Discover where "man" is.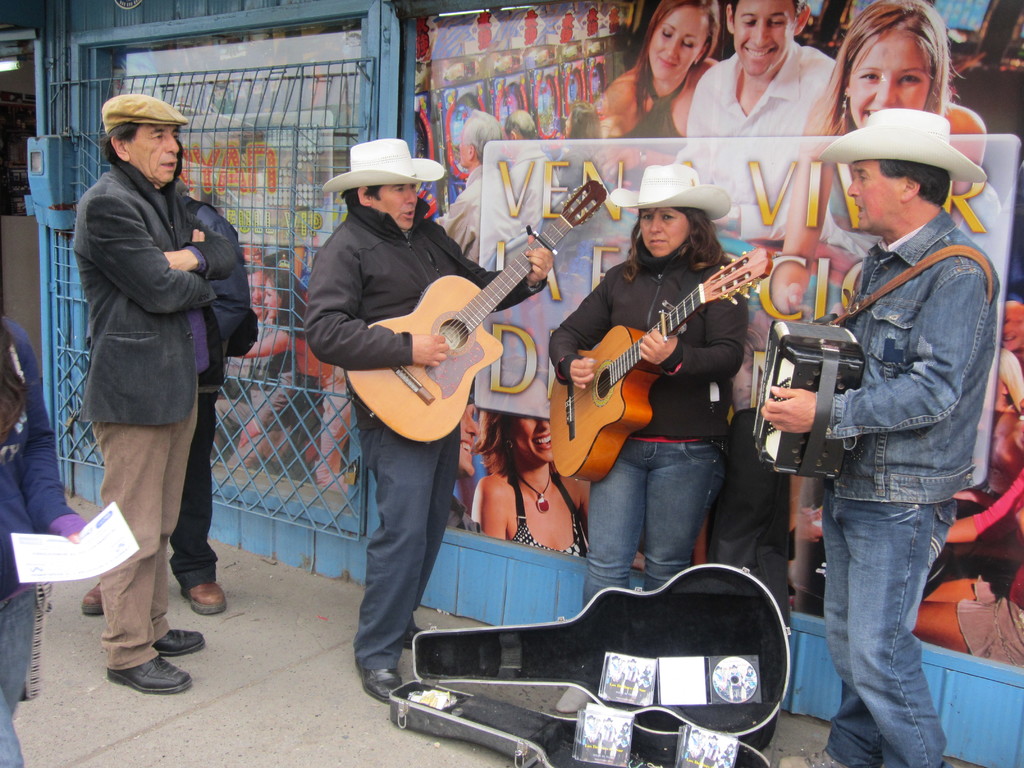
Discovered at 434, 106, 523, 271.
